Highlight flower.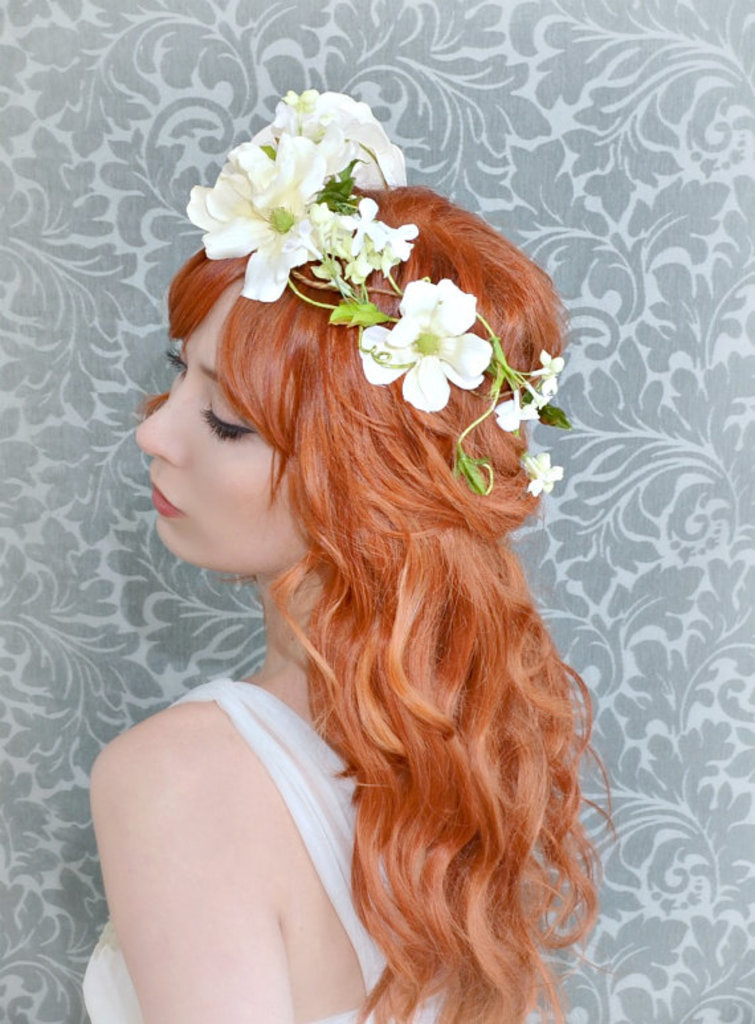
Highlighted region: <region>346, 273, 502, 417</region>.
